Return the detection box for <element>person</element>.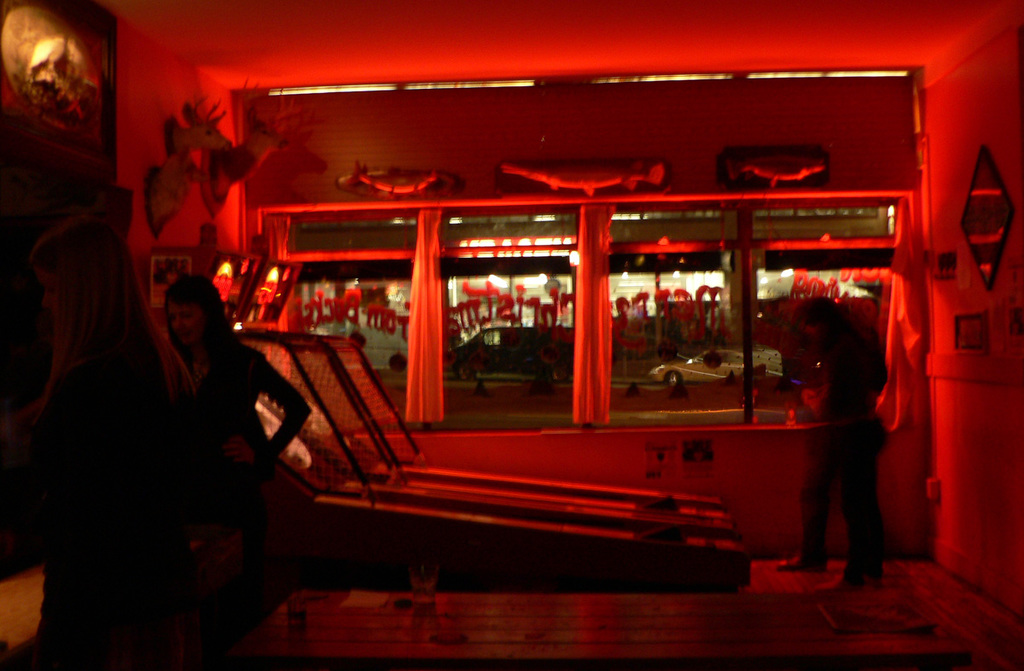
776:290:891:588.
